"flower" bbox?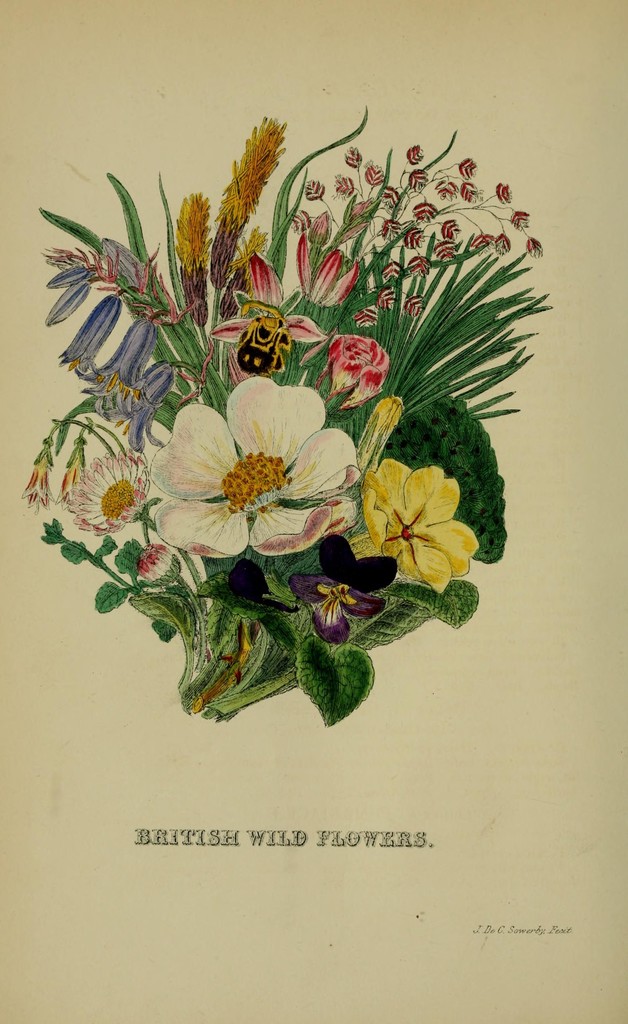
BBox(207, 310, 327, 370)
